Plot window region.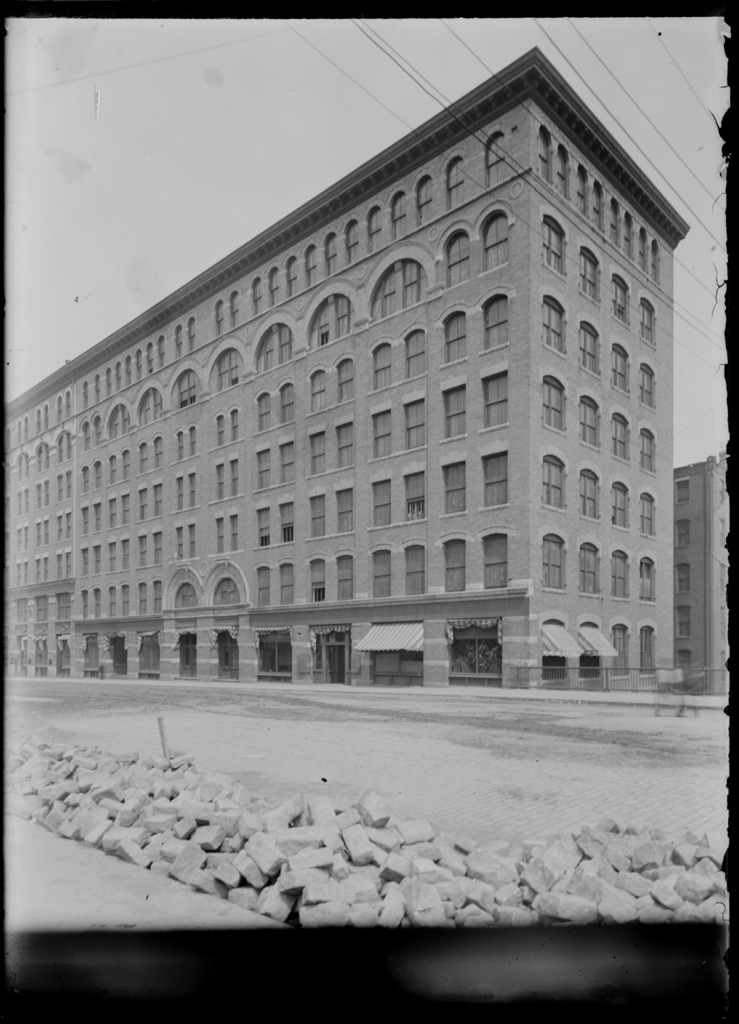
Plotted at bbox(612, 549, 628, 598).
